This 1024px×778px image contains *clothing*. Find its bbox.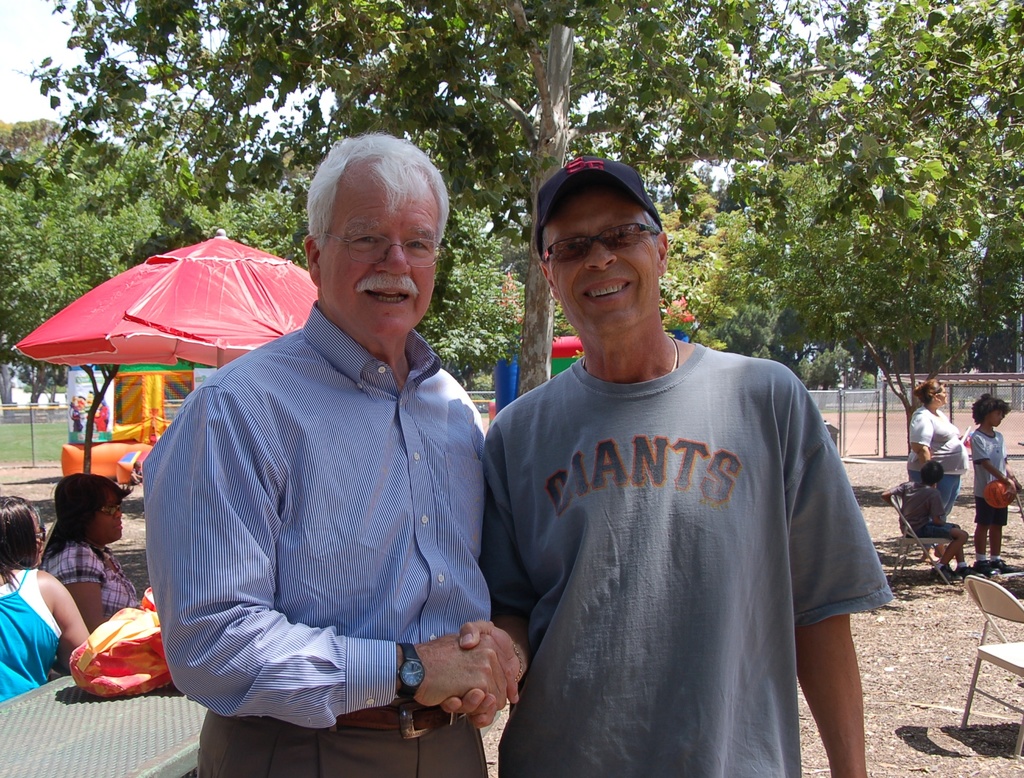
(963,426,1014,529).
